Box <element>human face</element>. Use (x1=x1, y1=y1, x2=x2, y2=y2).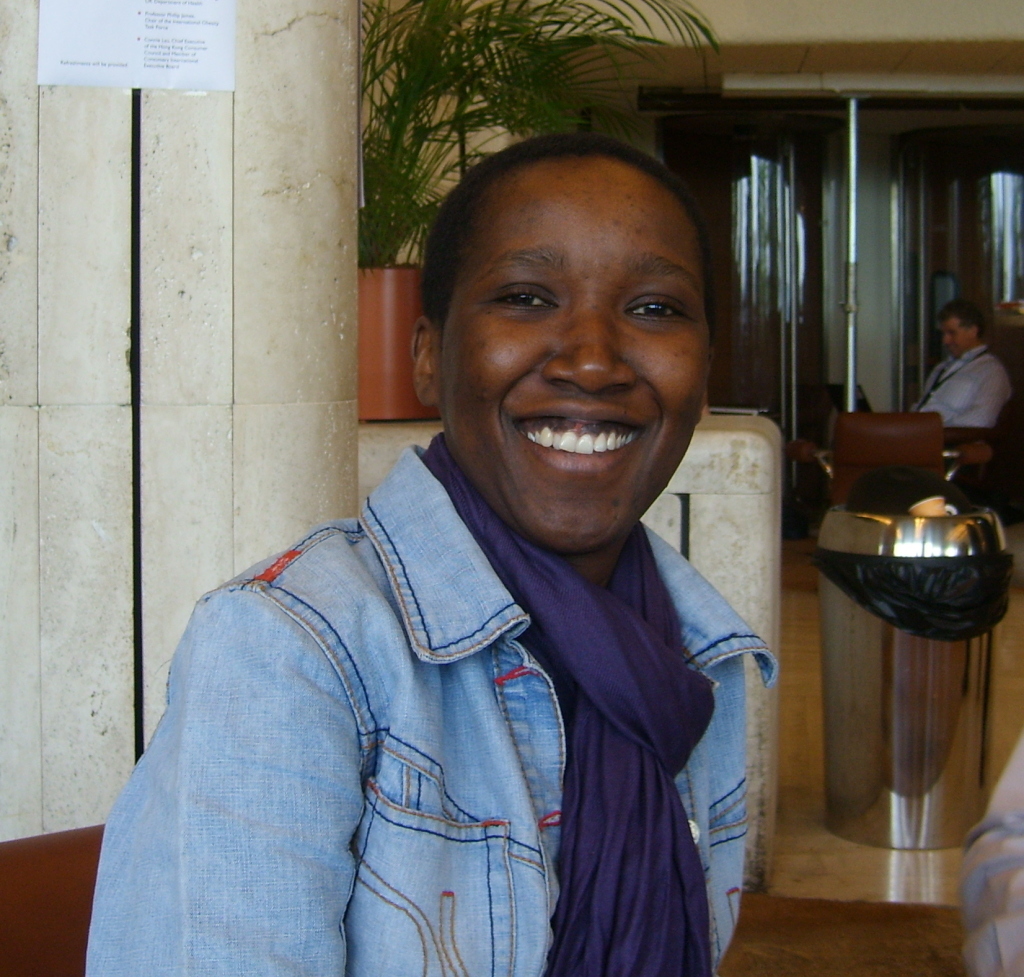
(x1=937, y1=316, x2=974, y2=360).
